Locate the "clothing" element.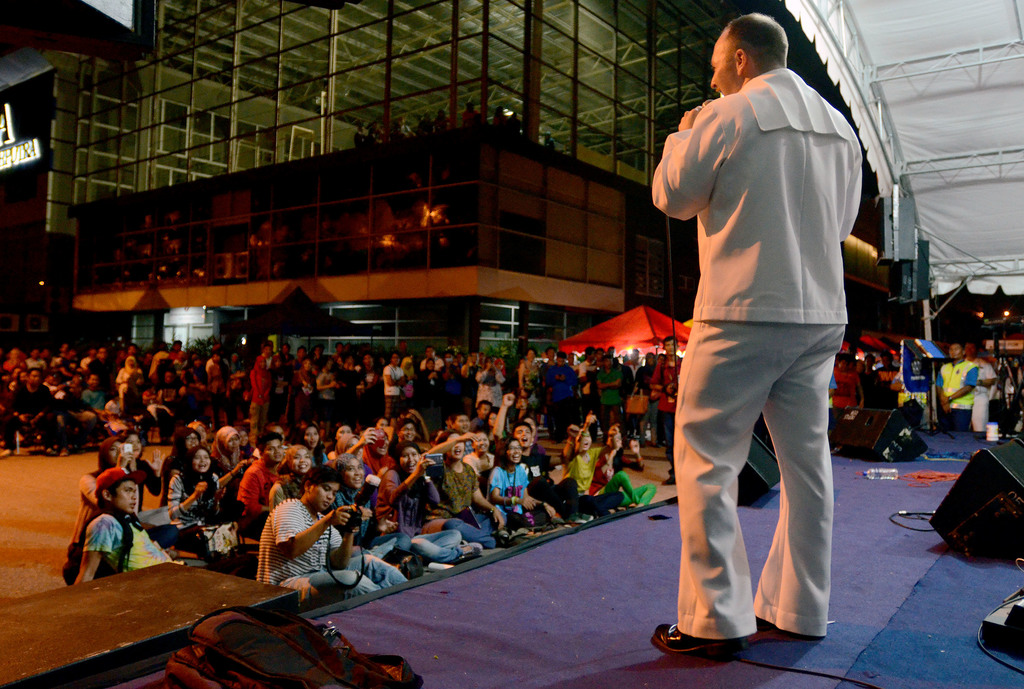
Element bbox: x1=483, y1=460, x2=552, y2=530.
